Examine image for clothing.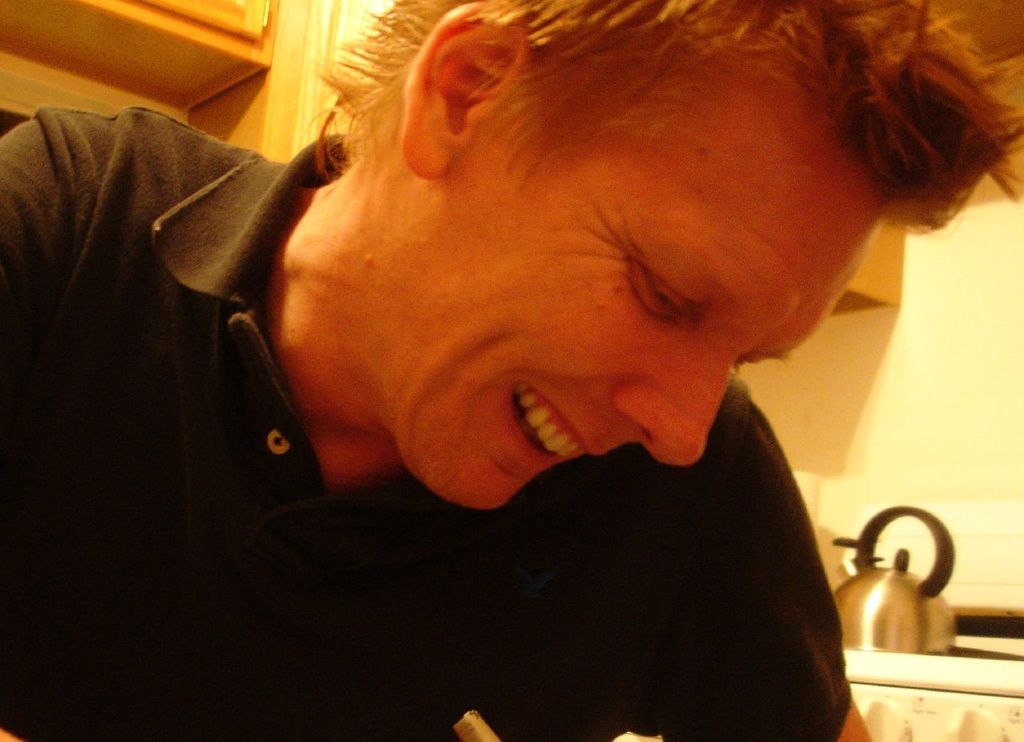
Examination result: 0/106/852/741.
